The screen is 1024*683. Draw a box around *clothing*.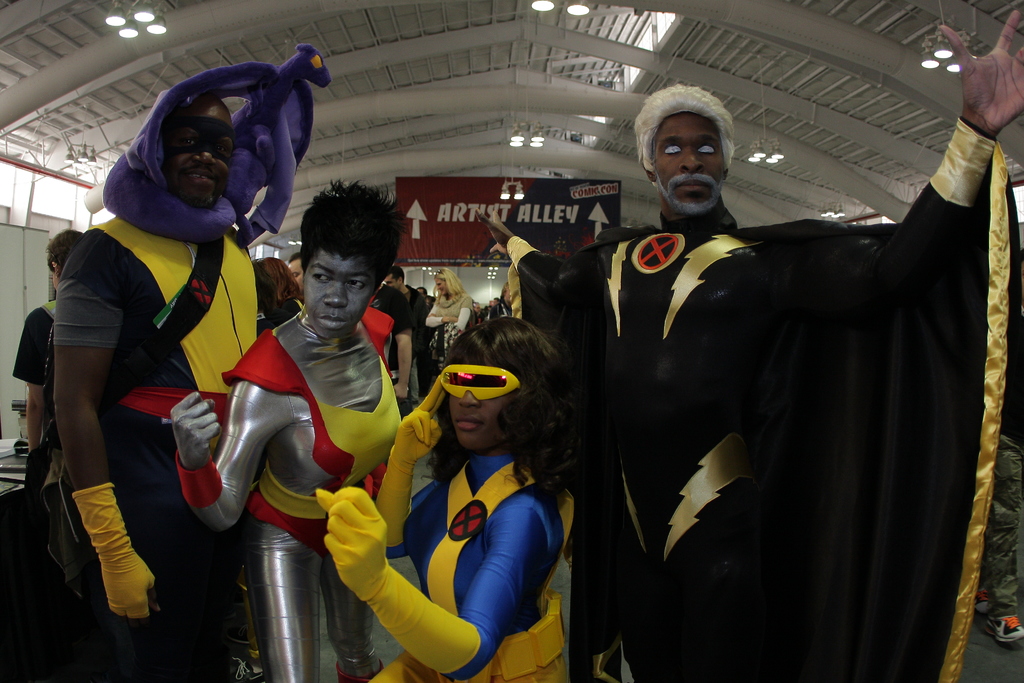
51, 217, 261, 682.
